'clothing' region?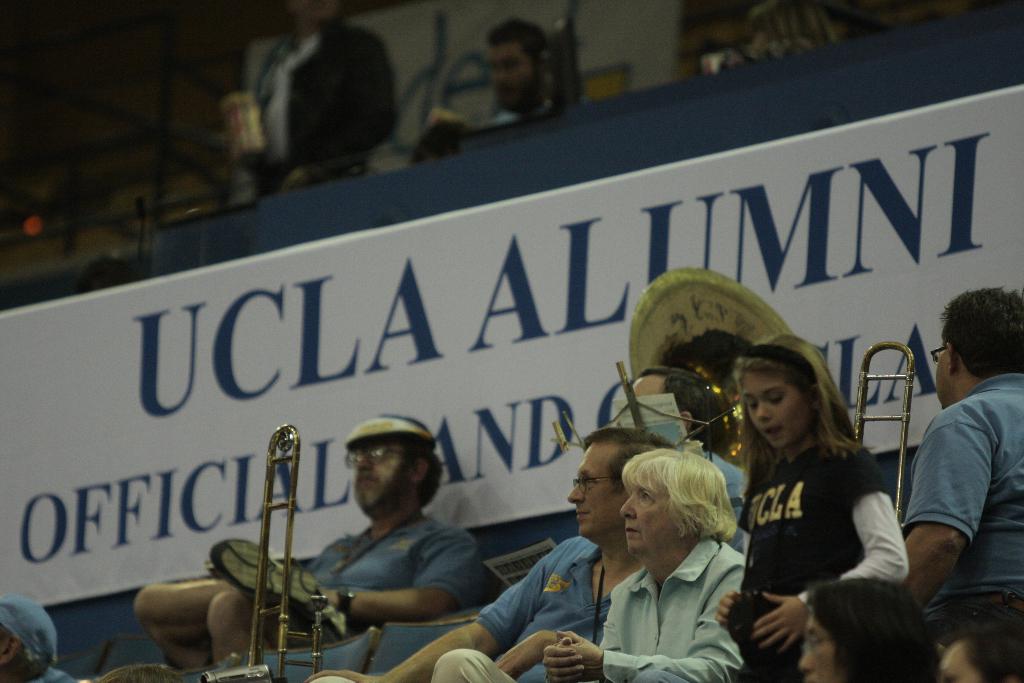
box=[460, 532, 652, 682]
